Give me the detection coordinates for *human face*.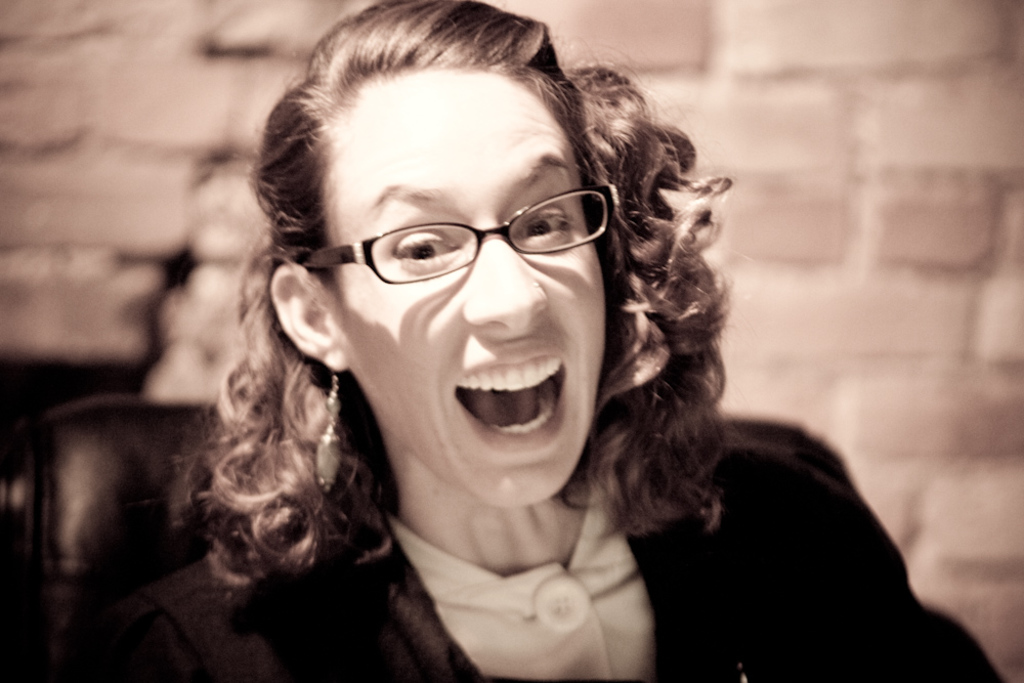
rect(334, 66, 608, 507).
